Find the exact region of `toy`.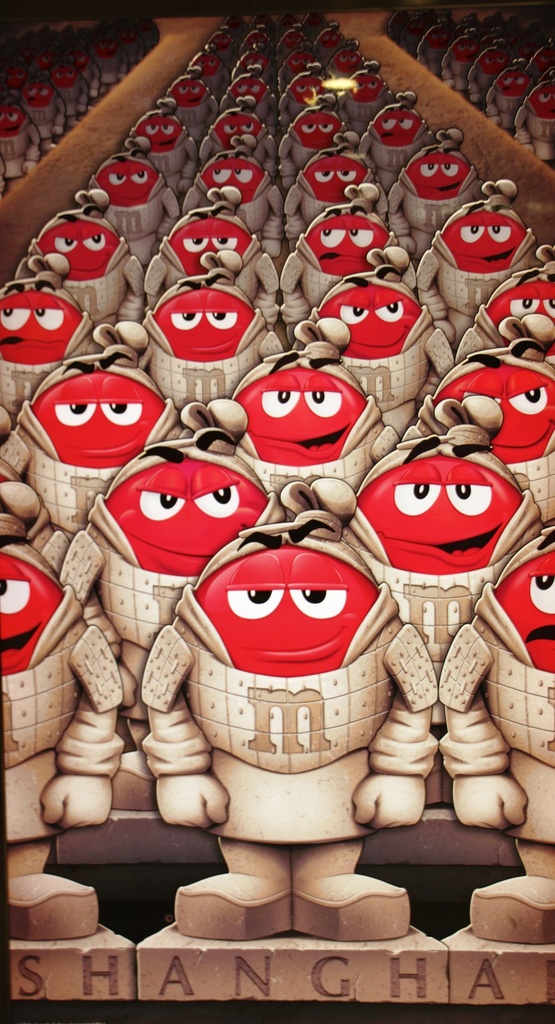
Exact region: l=277, t=180, r=415, b=350.
